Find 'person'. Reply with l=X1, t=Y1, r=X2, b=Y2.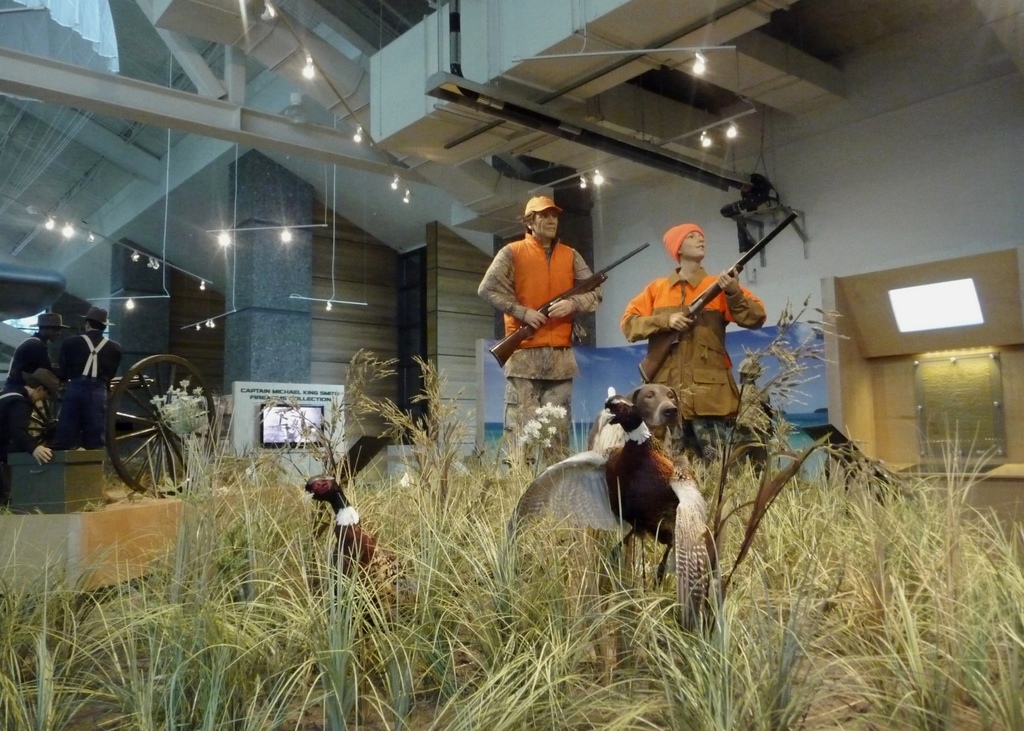
l=50, t=300, r=122, b=448.
